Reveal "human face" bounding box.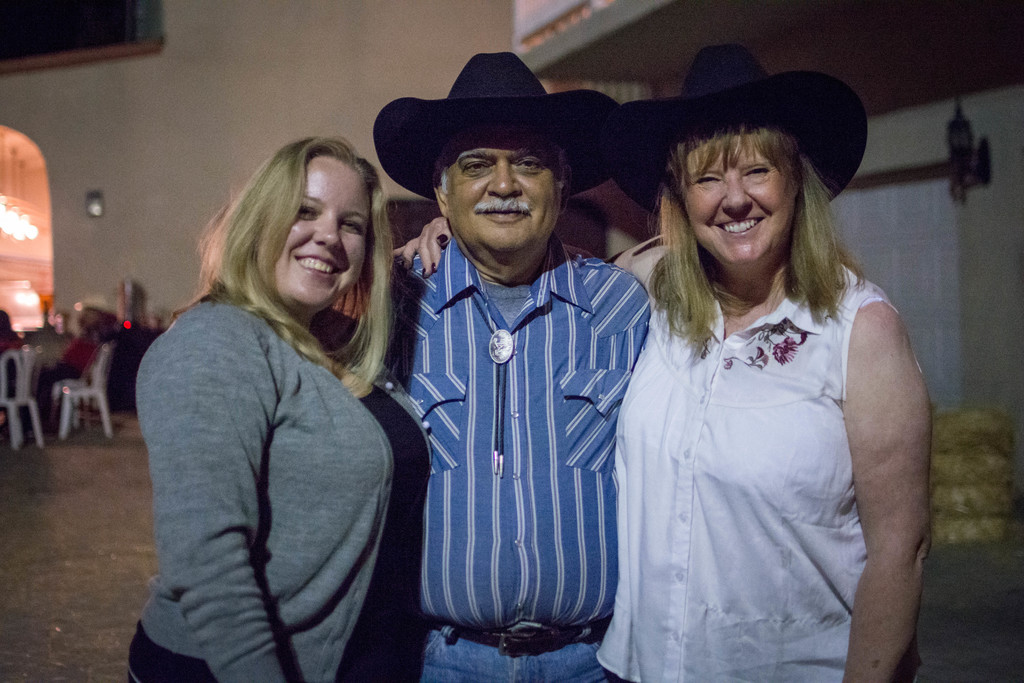
Revealed: <box>442,129,558,252</box>.
